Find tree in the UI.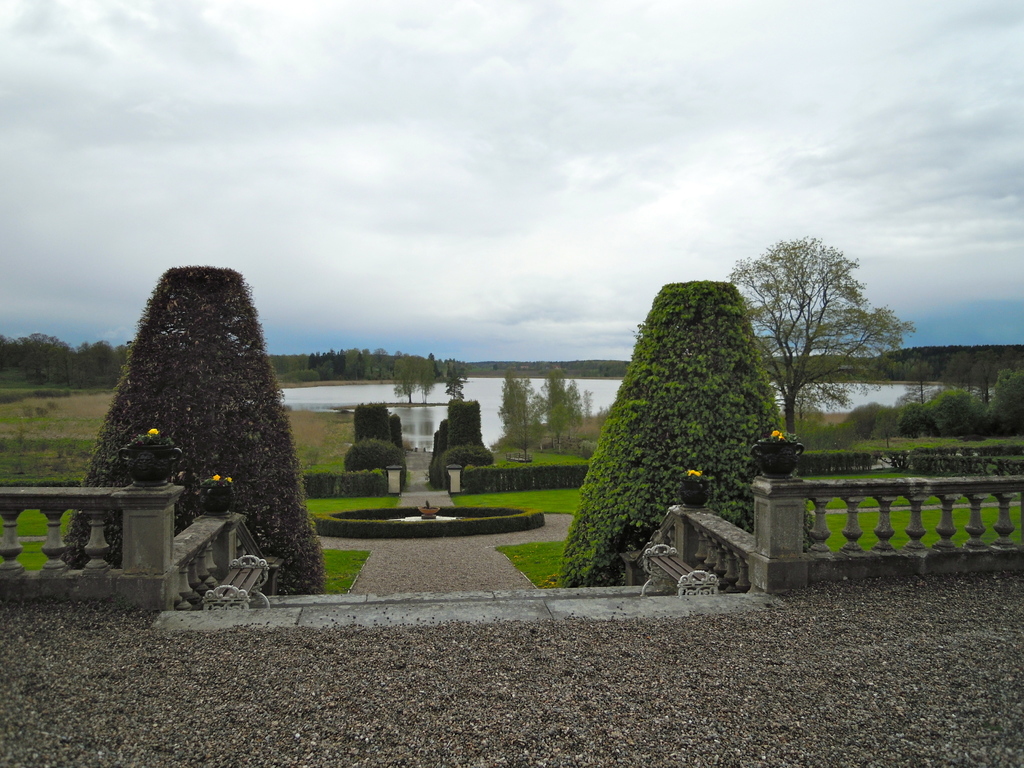
UI element at BBox(560, 252, 793, 600).
